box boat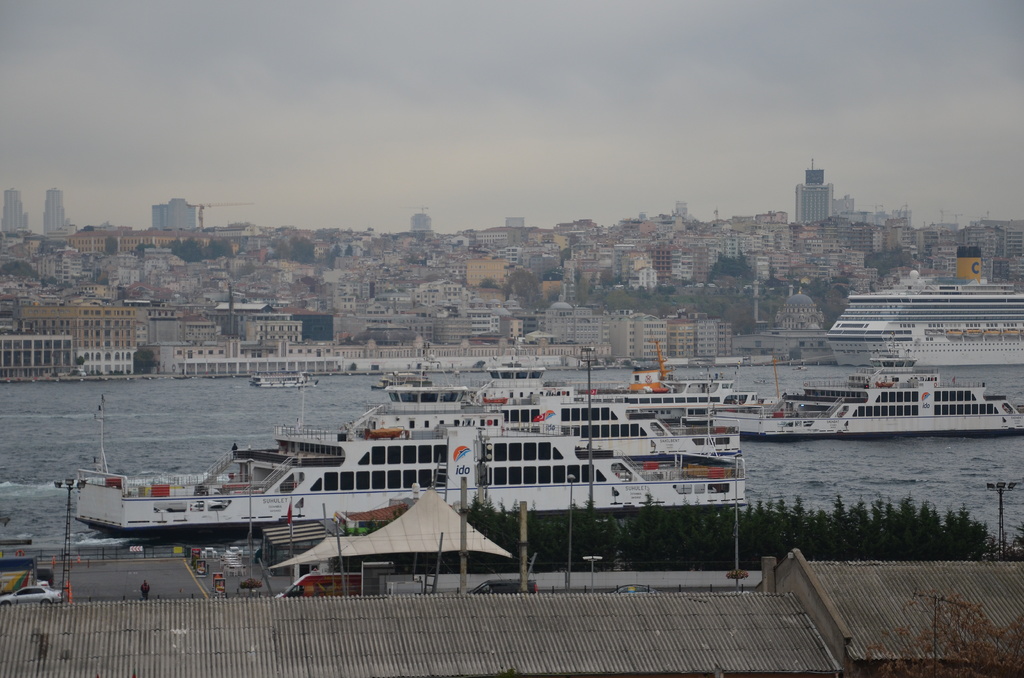
54,424,755,554
